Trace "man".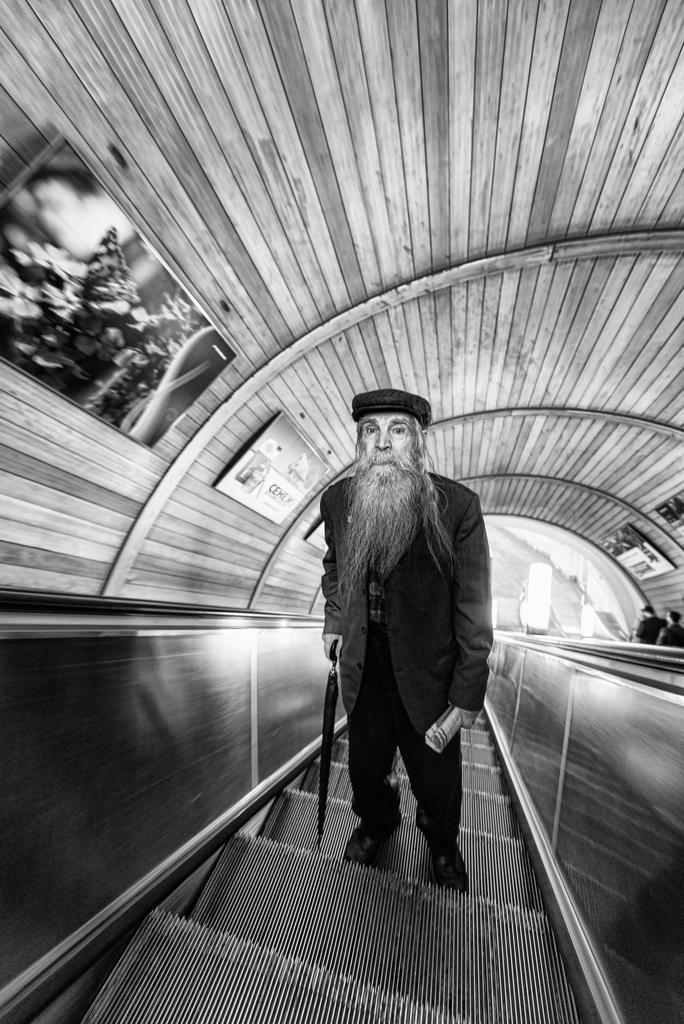
Traced to {"x1": 308, "y1": 400, "x2": 506, "y2": 916}.
